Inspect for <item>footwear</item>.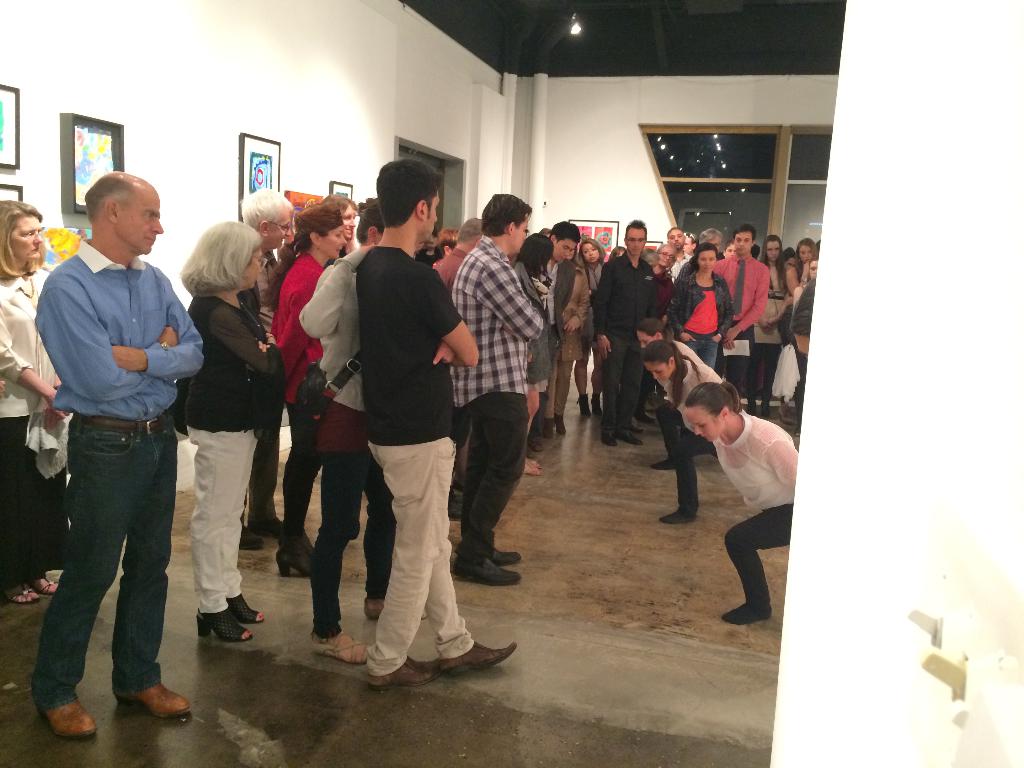
Inspection: (314, 631, 369, 666).
